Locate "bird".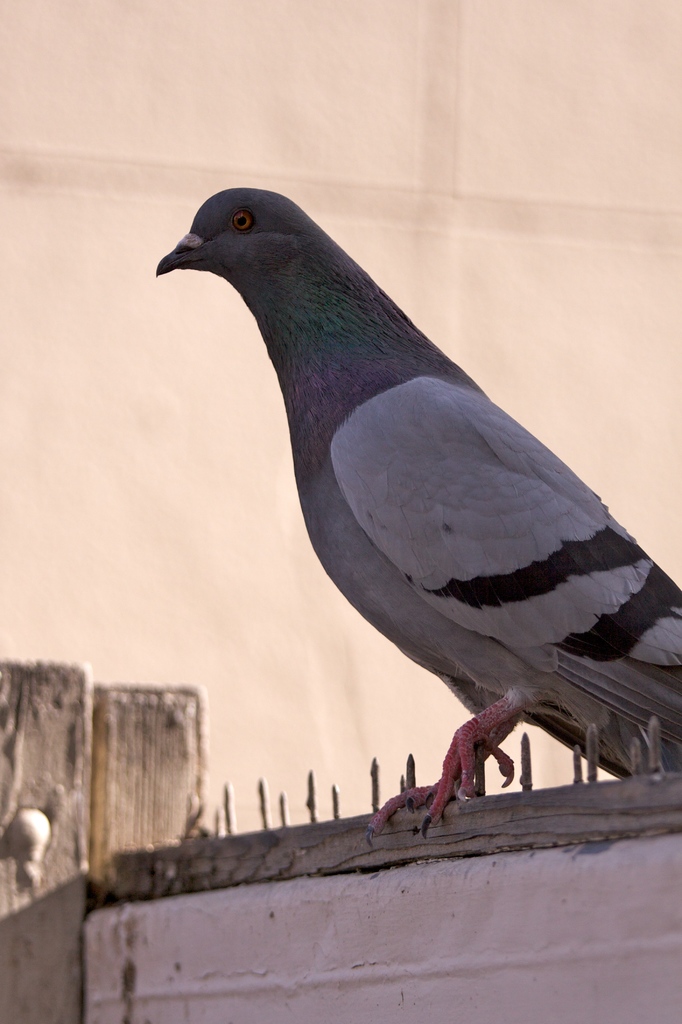
Bounding box: bbox=[152, 191, 663, 868].
